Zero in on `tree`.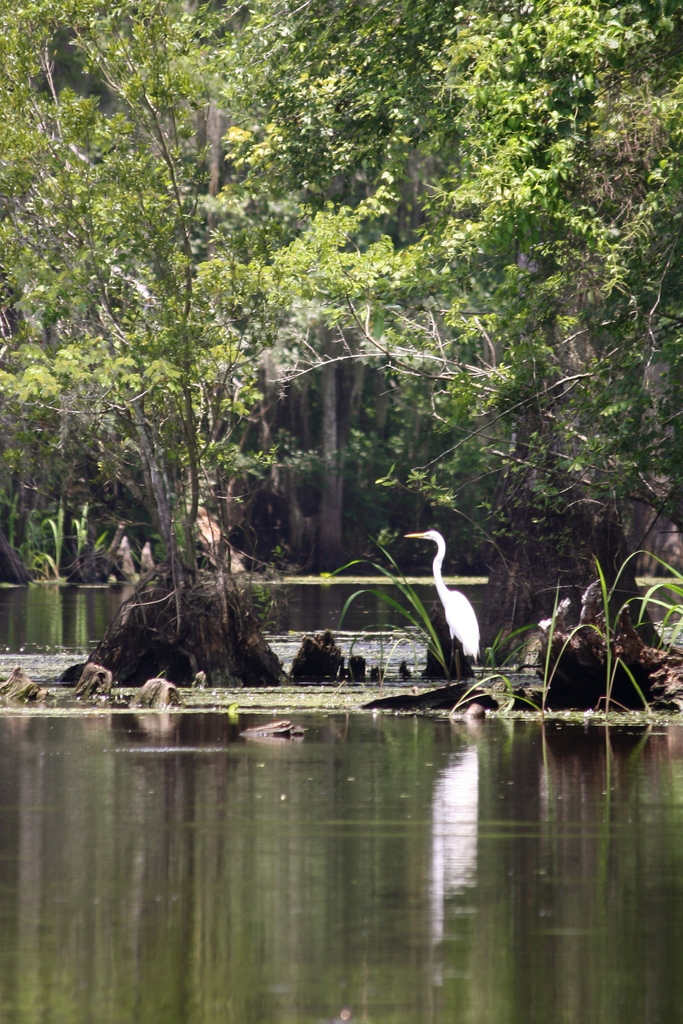
Zeroed in: bbox=[0, 68, 123, 575].
